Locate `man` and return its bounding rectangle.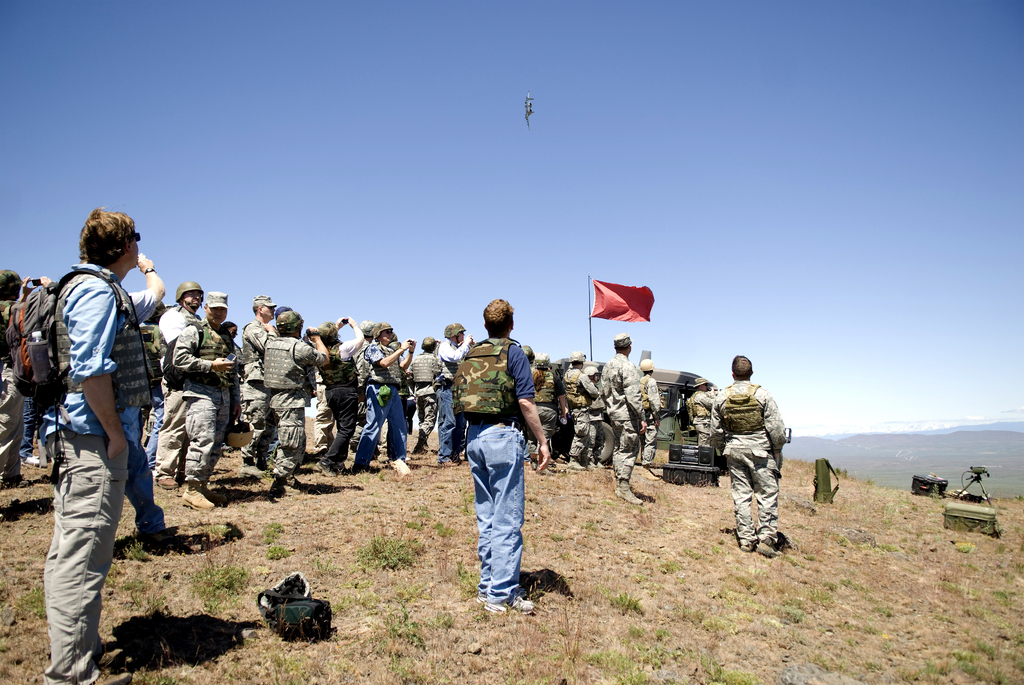
<bbox>431, 324, 473, 466</bbox>.
